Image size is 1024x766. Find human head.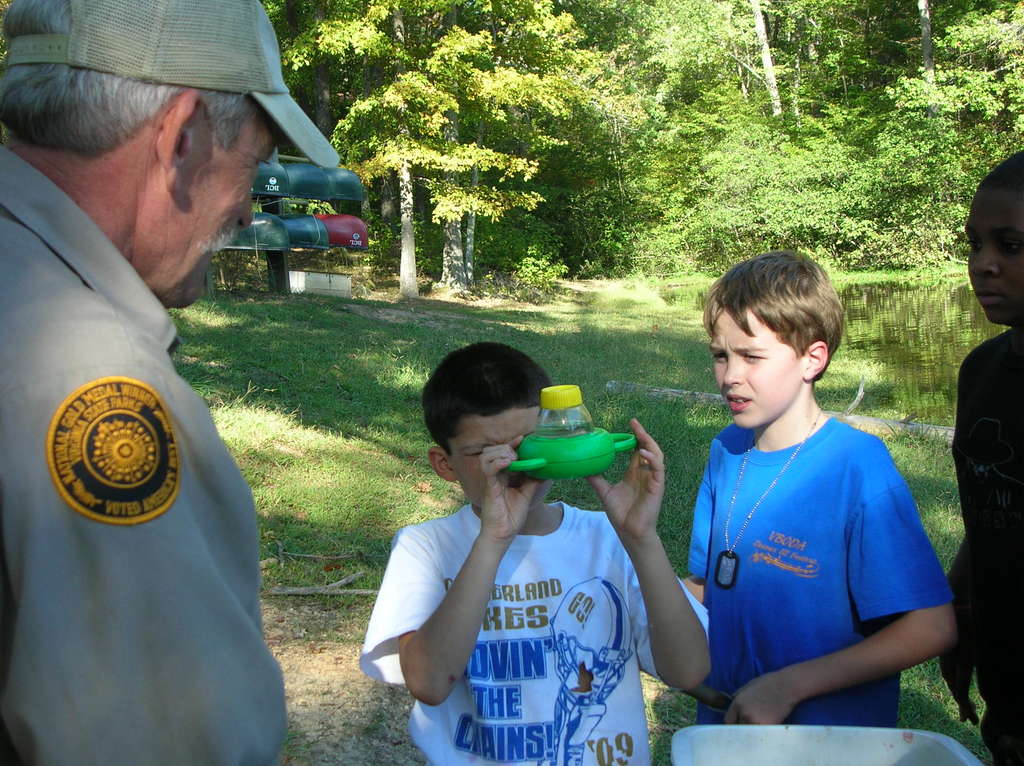
(x1=700, y1=262, x2=853, y2=442).
